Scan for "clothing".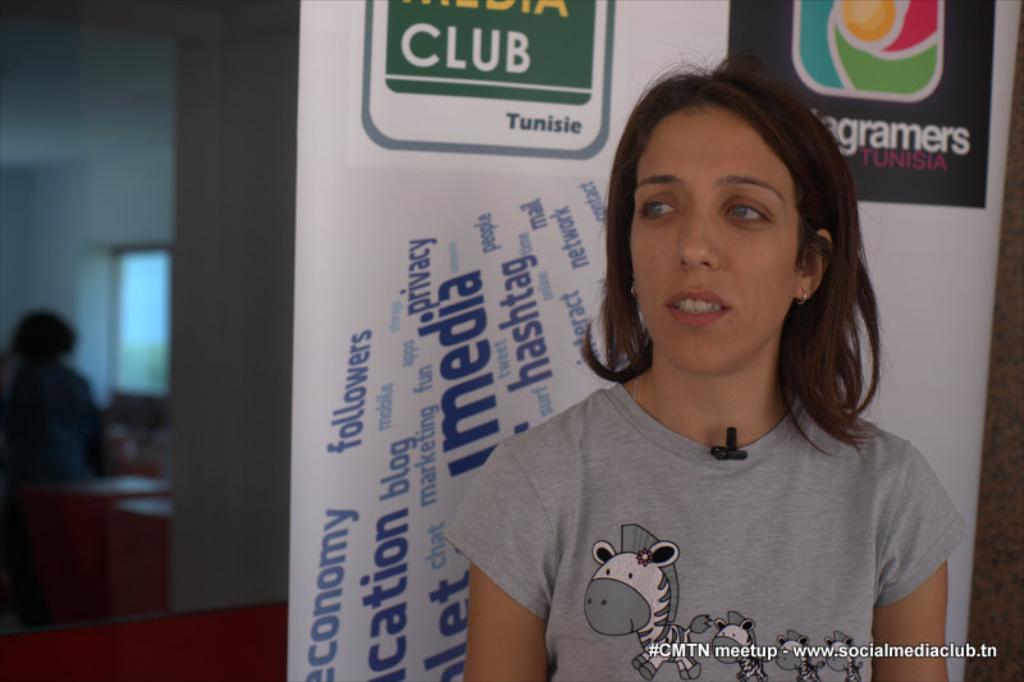
Scan result: 451, 349, 963, 660.
